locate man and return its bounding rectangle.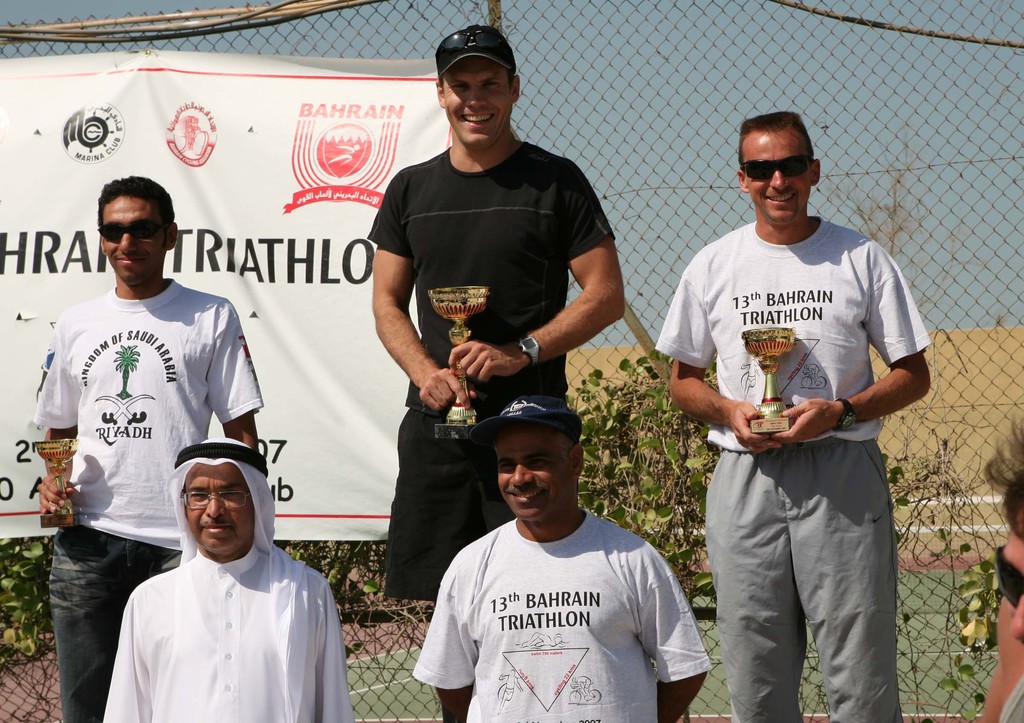
656/111/934/722.
